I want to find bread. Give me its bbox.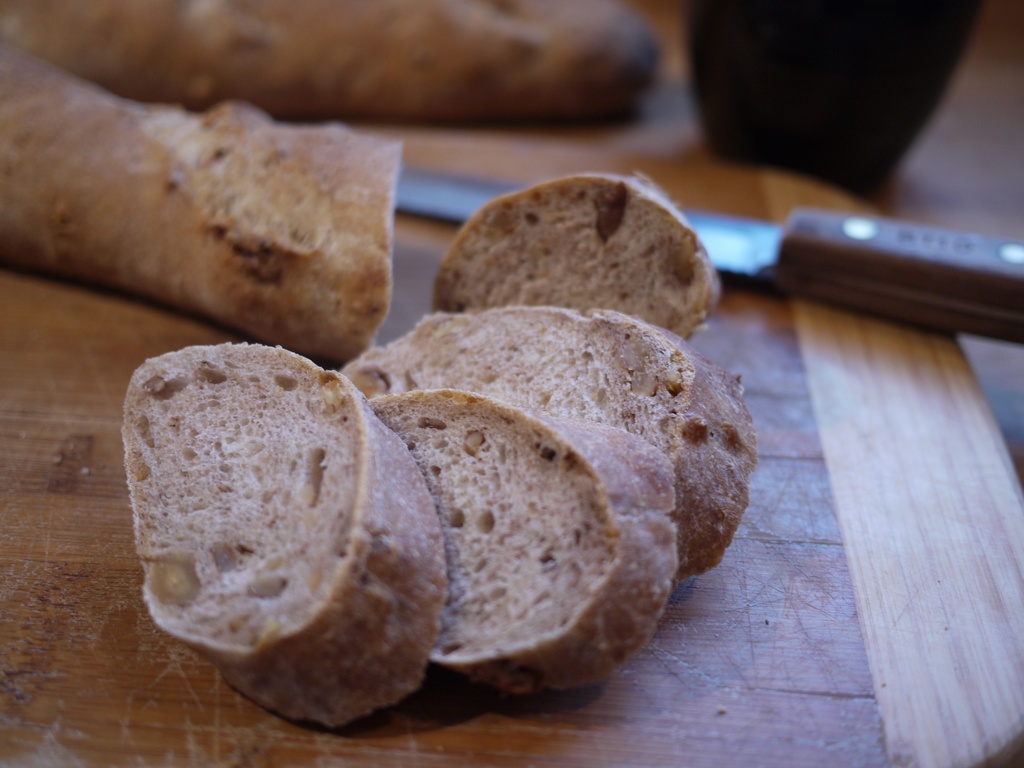
<bbox>343, 311, 756, 580</bbox>.
